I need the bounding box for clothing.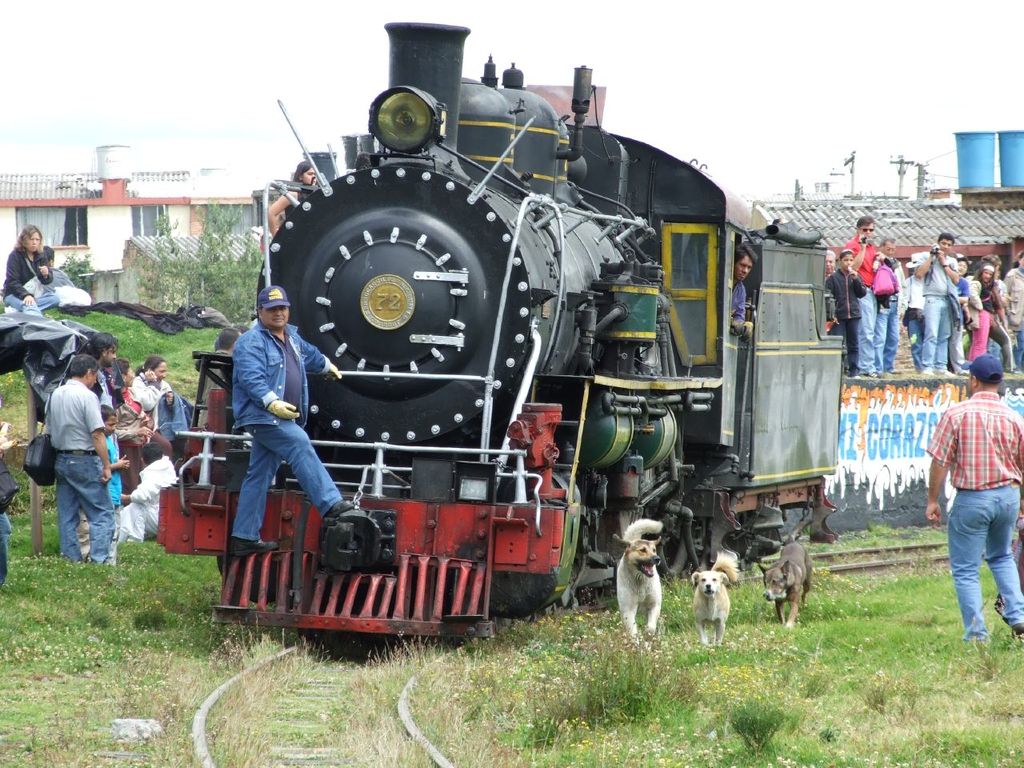
Here it is: [x1=968, y1=278, x2=1002, y2=367].
